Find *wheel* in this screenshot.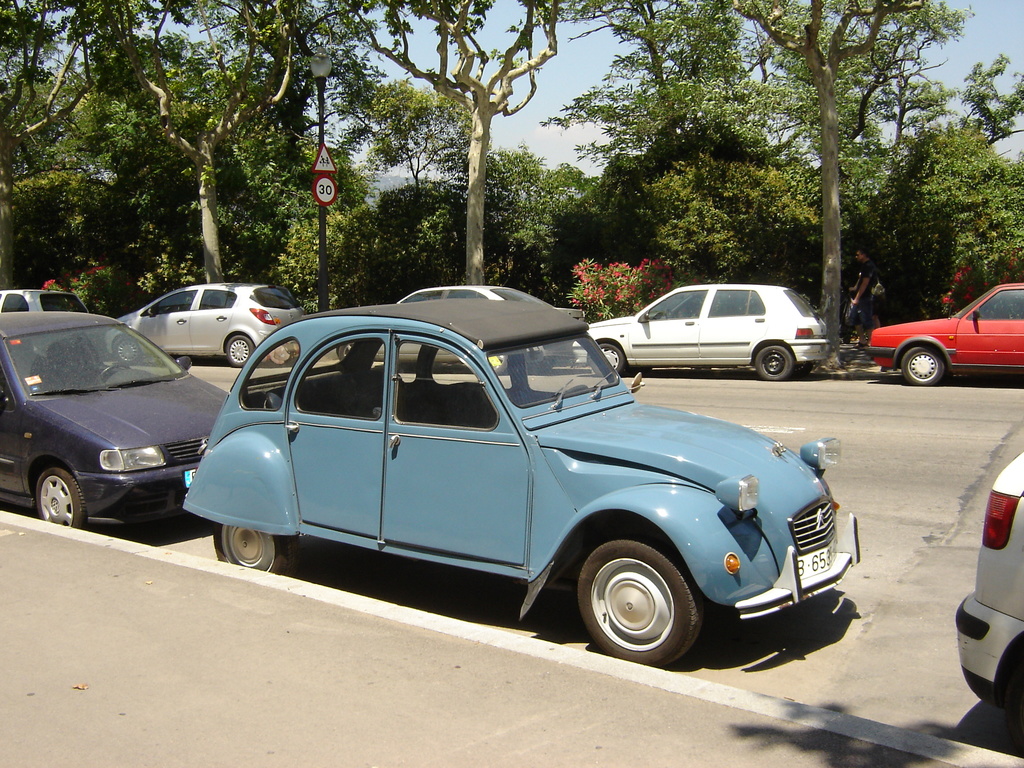
The bounding box for *wheel* is (115, 339, 143, 368).
